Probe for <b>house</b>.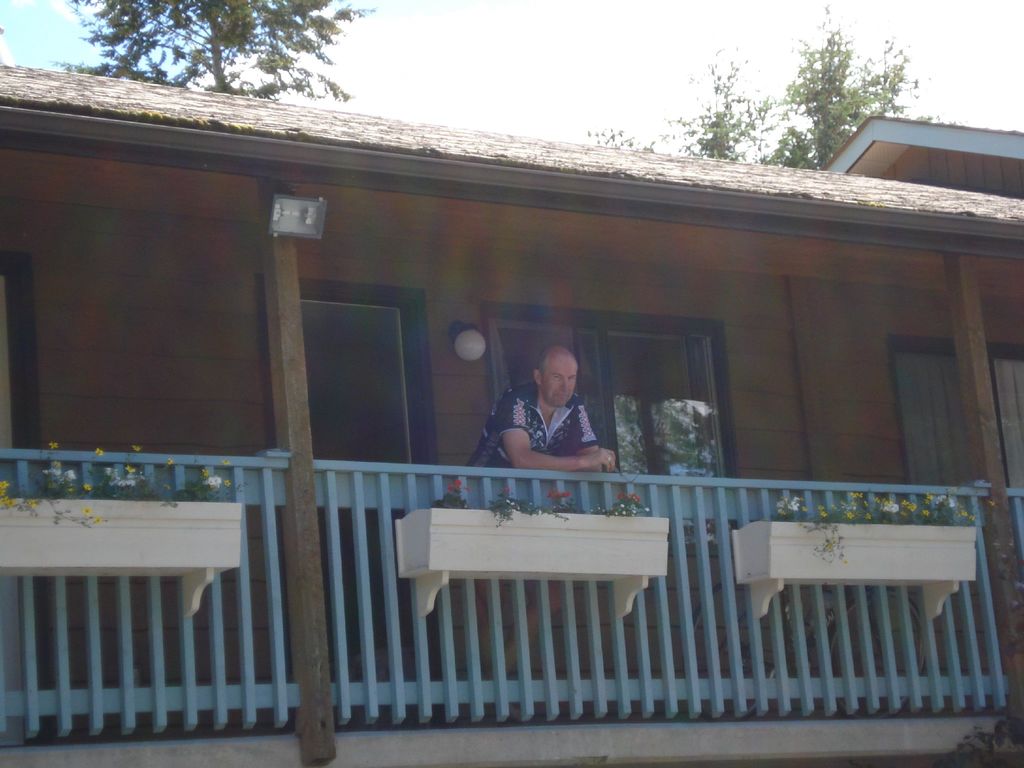
Probe result: locate(0, 26, 1023, 767).
